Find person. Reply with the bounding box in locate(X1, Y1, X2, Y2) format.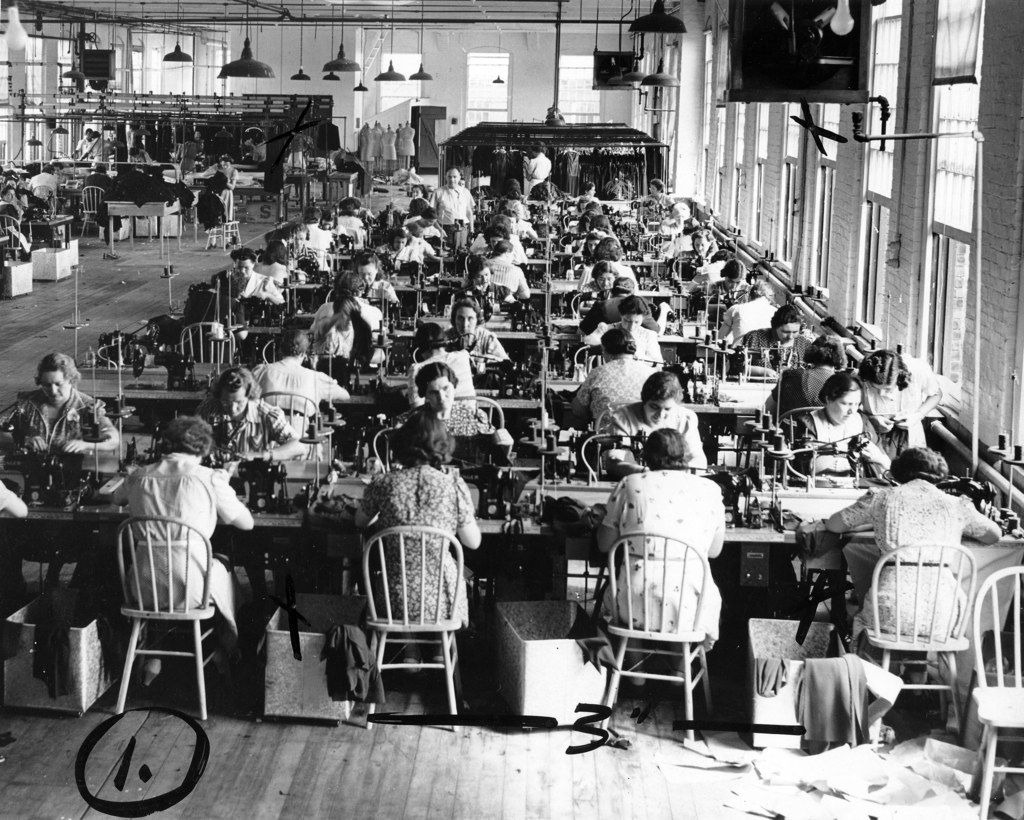
locate(568, 236, 602, 284).
